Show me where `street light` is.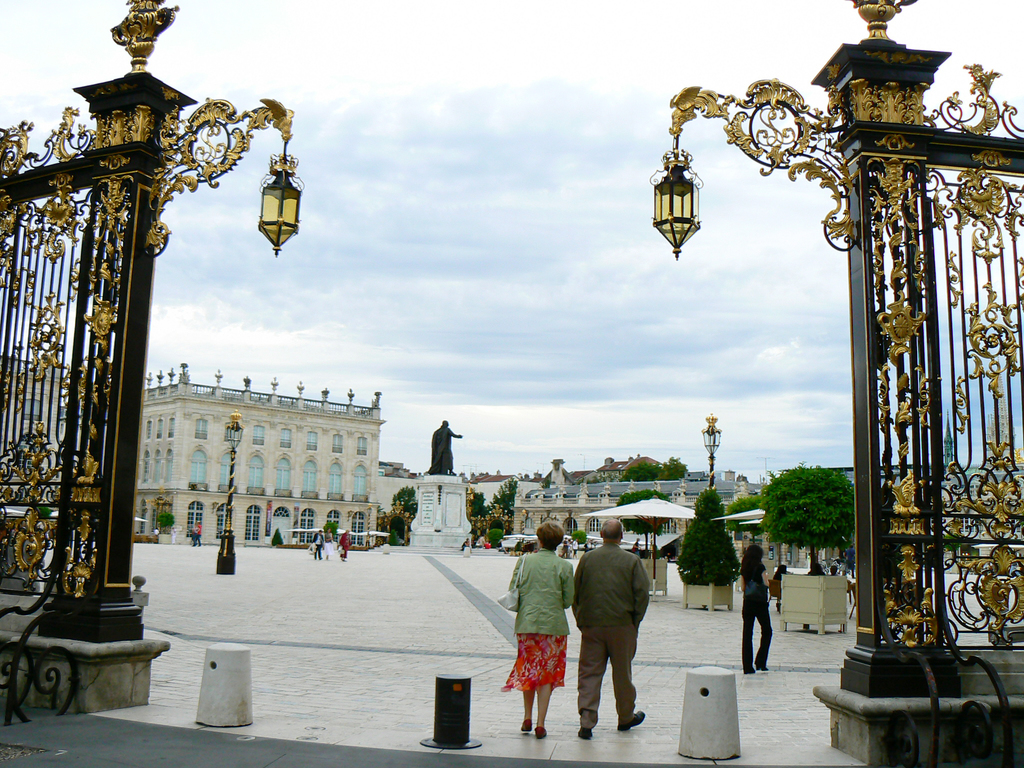
`street light` is at 518/504/526/535.
